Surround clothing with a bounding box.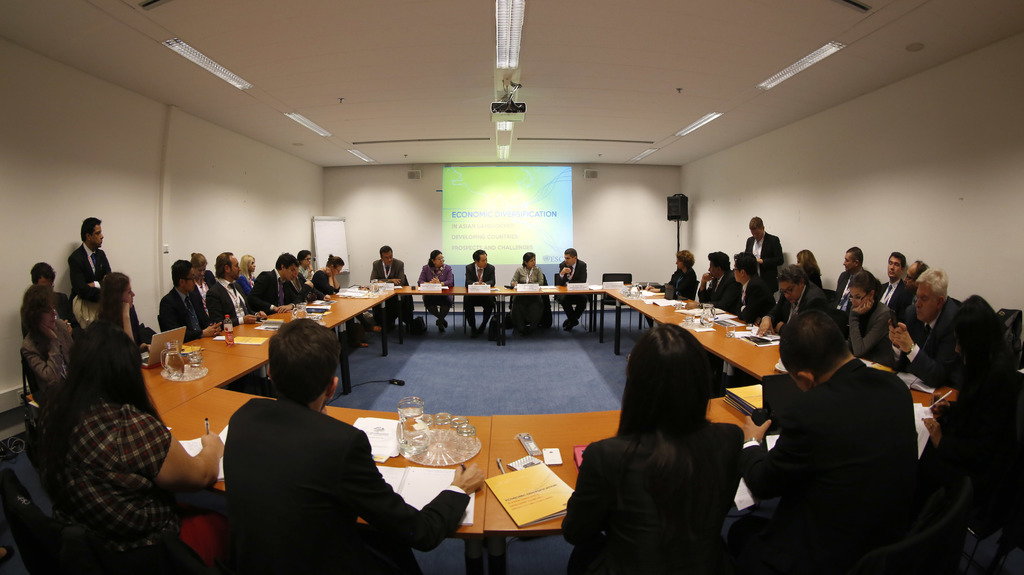
left=751, top=315, right=938, bottom=560.
